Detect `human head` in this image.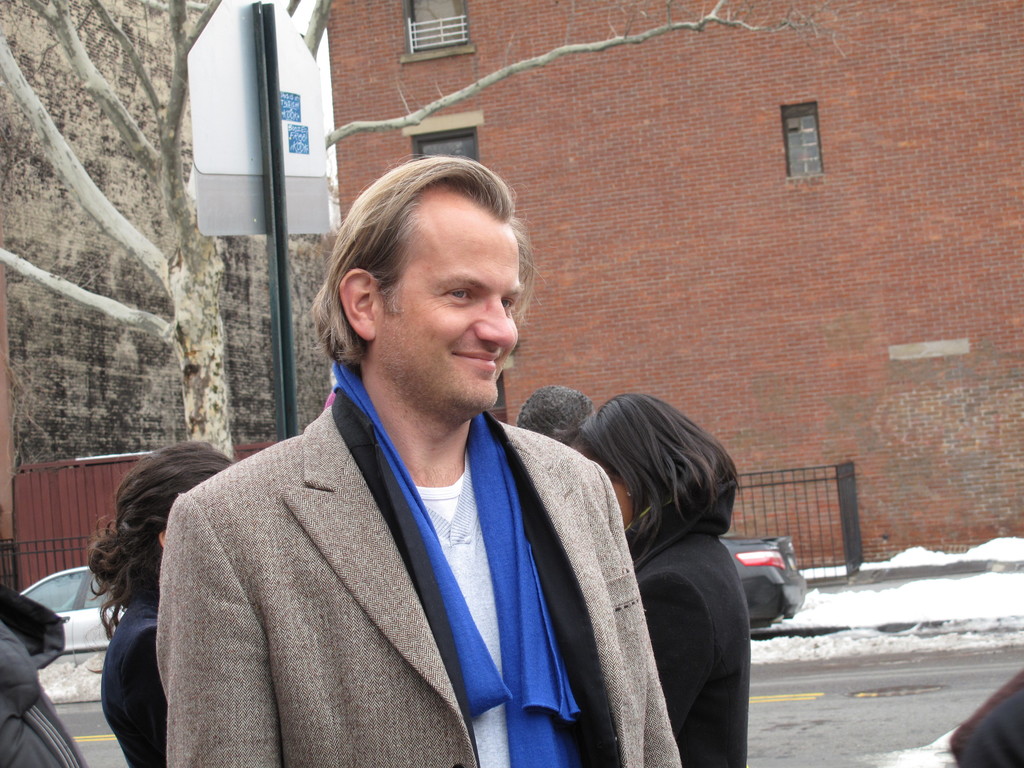
Detection: {"x1": 318, "y1": 153, "x2": 535, "y2": 410}.
